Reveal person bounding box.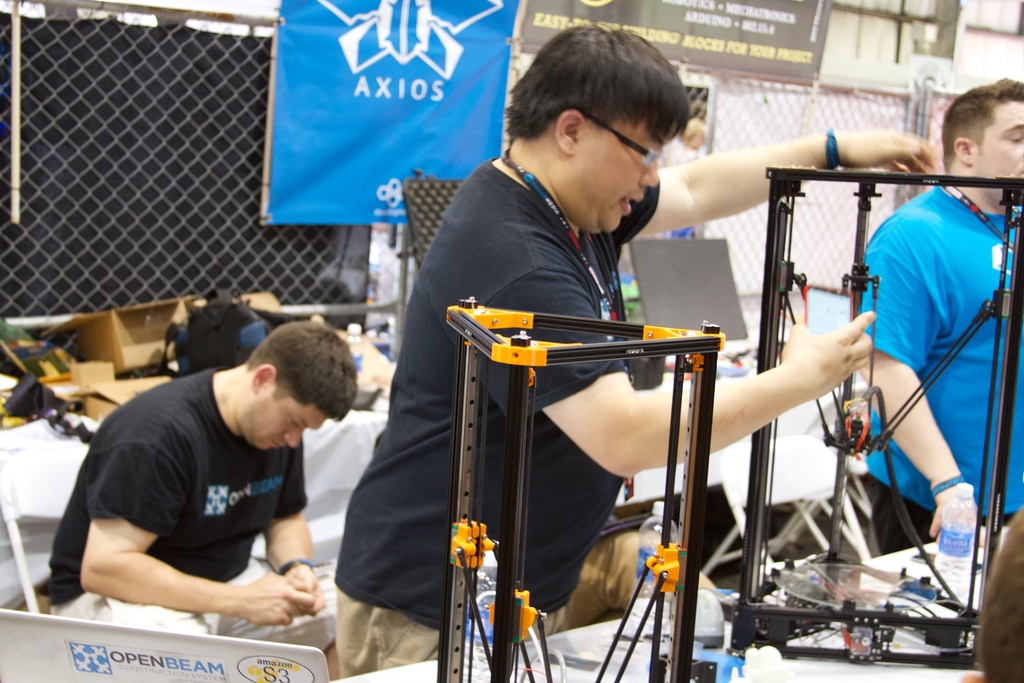
Revealed: box(49, 315, 362, 682).
